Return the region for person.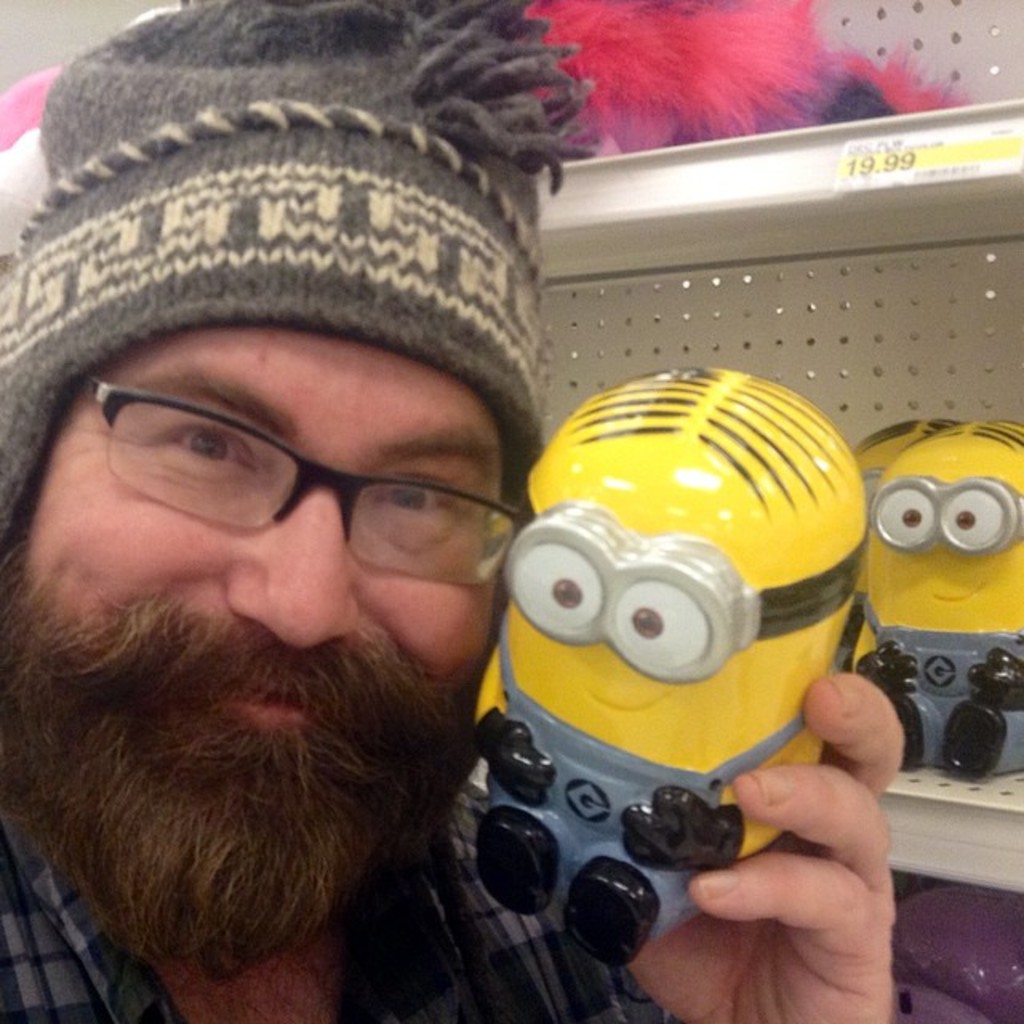
Rect(0, 2, 912, 1022).
